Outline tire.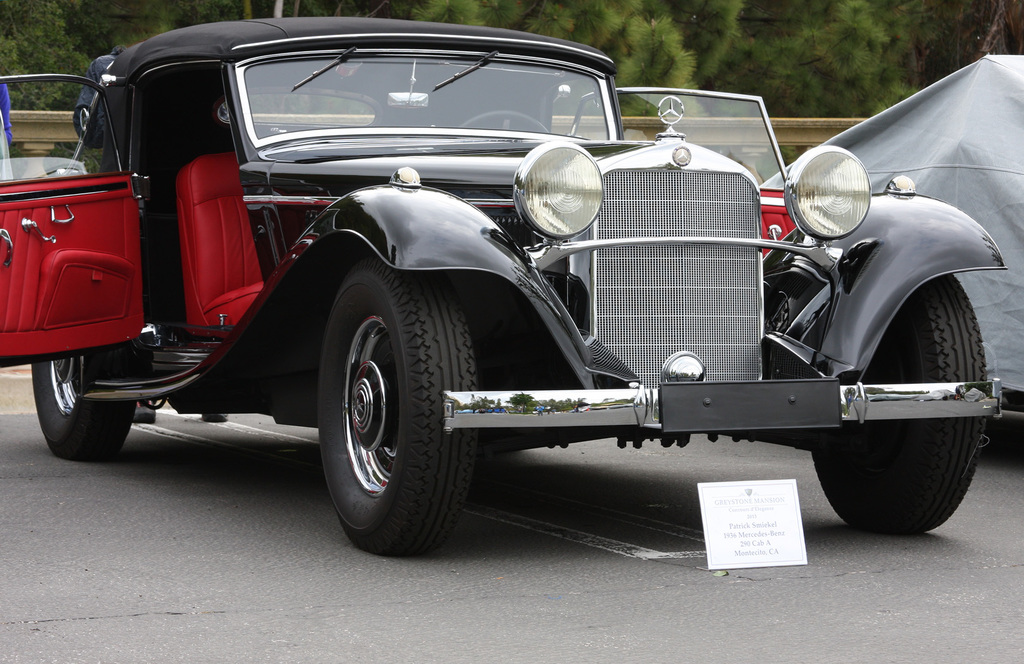
Outline: (808,270,989,534).
